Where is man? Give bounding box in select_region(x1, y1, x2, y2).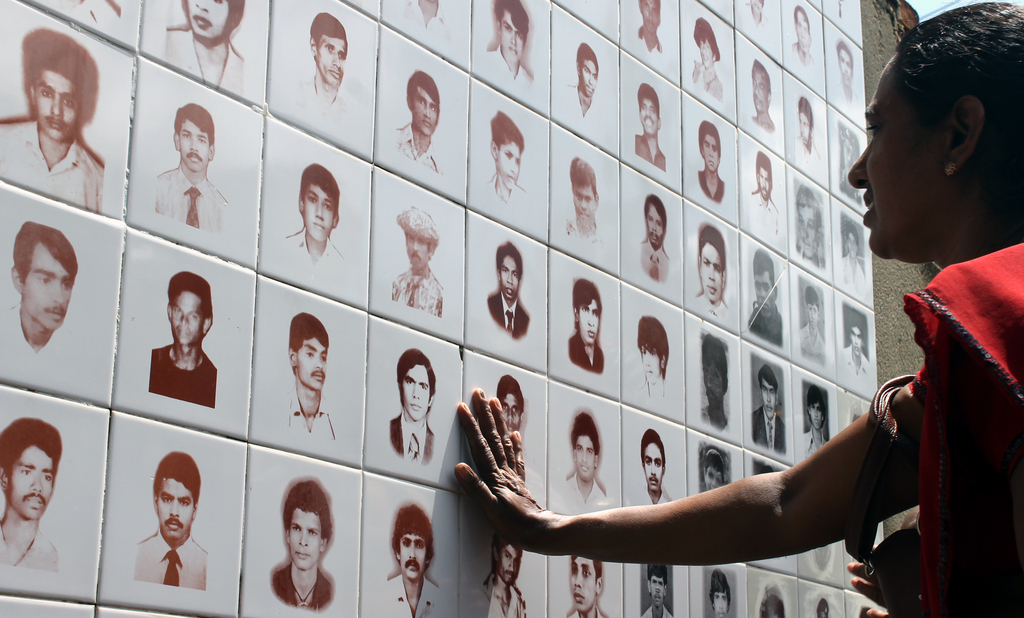
select_region(638, 315, 675, 406).
